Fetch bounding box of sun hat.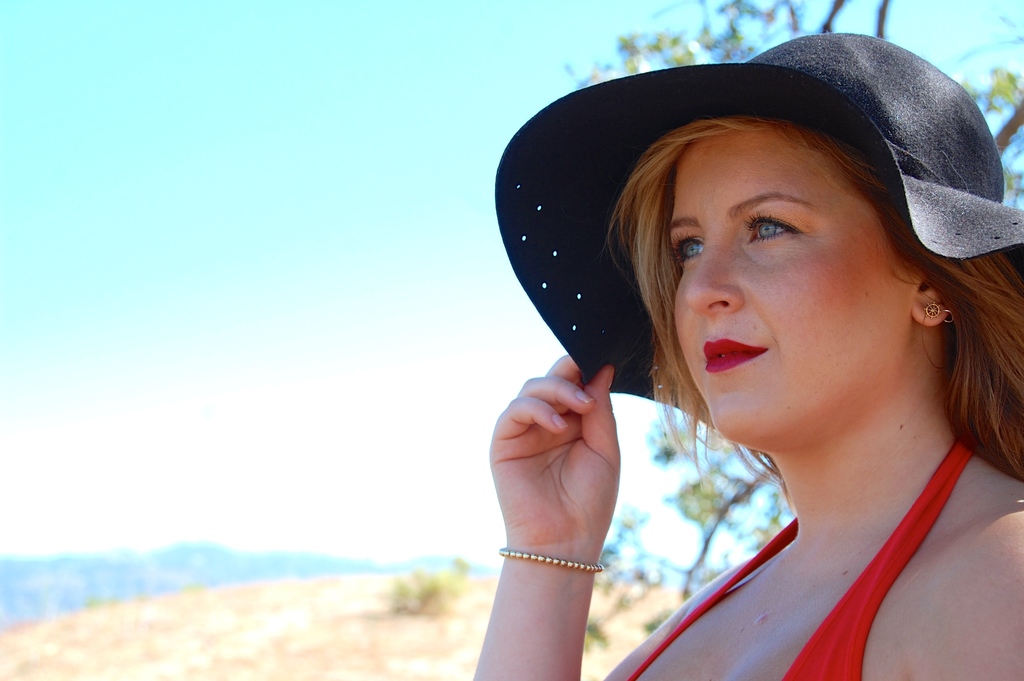
Bbox: 492,31,1020,427.
